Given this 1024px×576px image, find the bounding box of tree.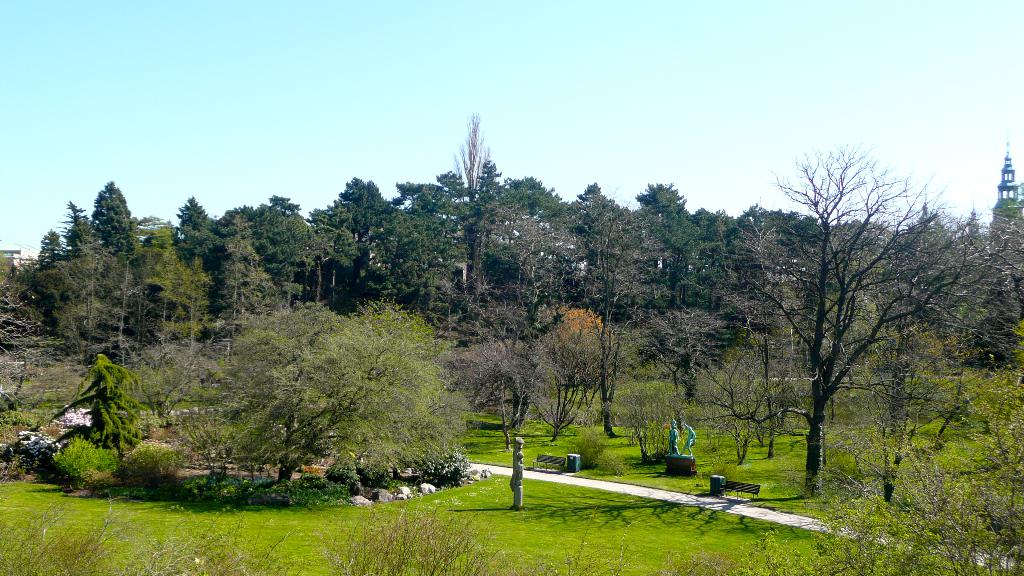
detection(541, 207, 650, 468).
